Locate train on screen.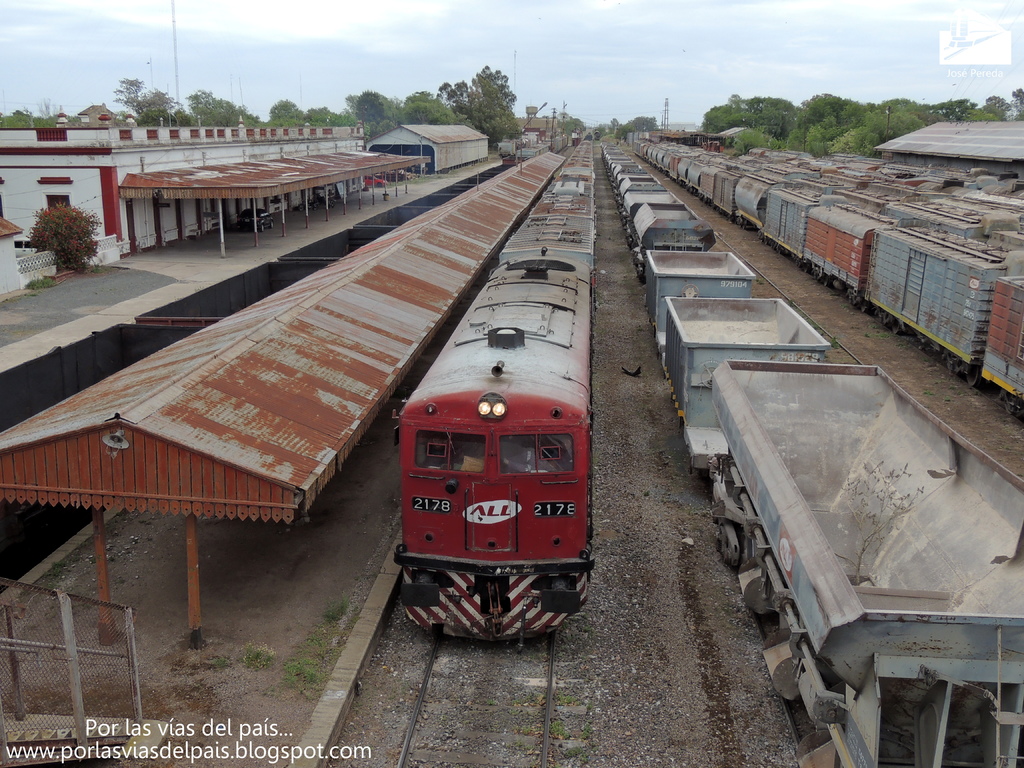
On screen at (left=386, top=128, right=596, bottom=644).
